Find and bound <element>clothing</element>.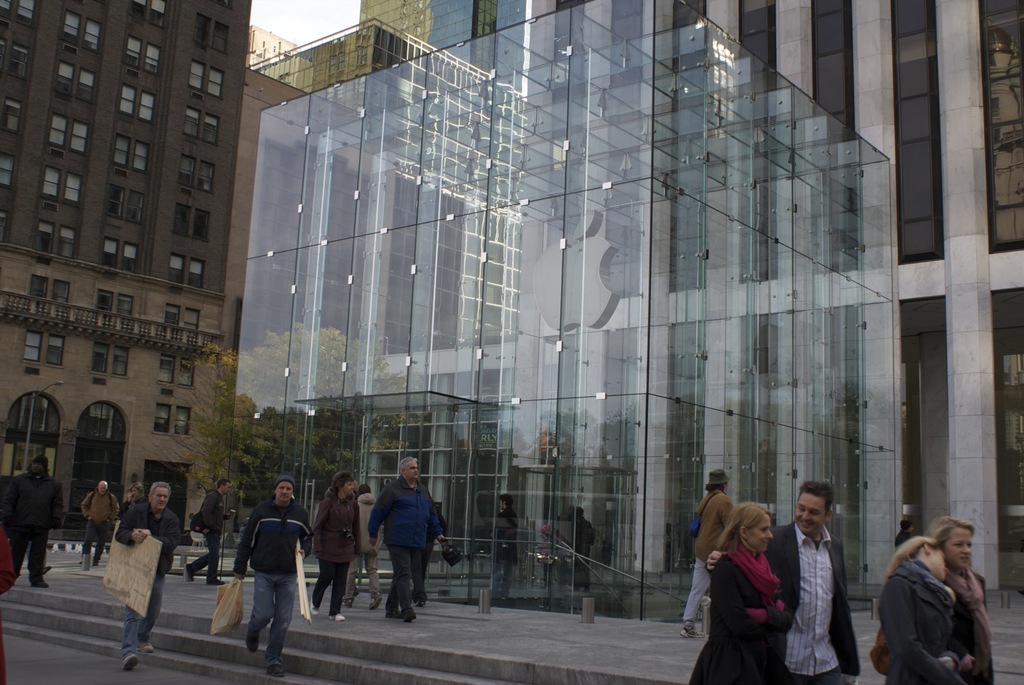
Bound: pyautogui.locateOnScreen(872, 563, 965, 682).
